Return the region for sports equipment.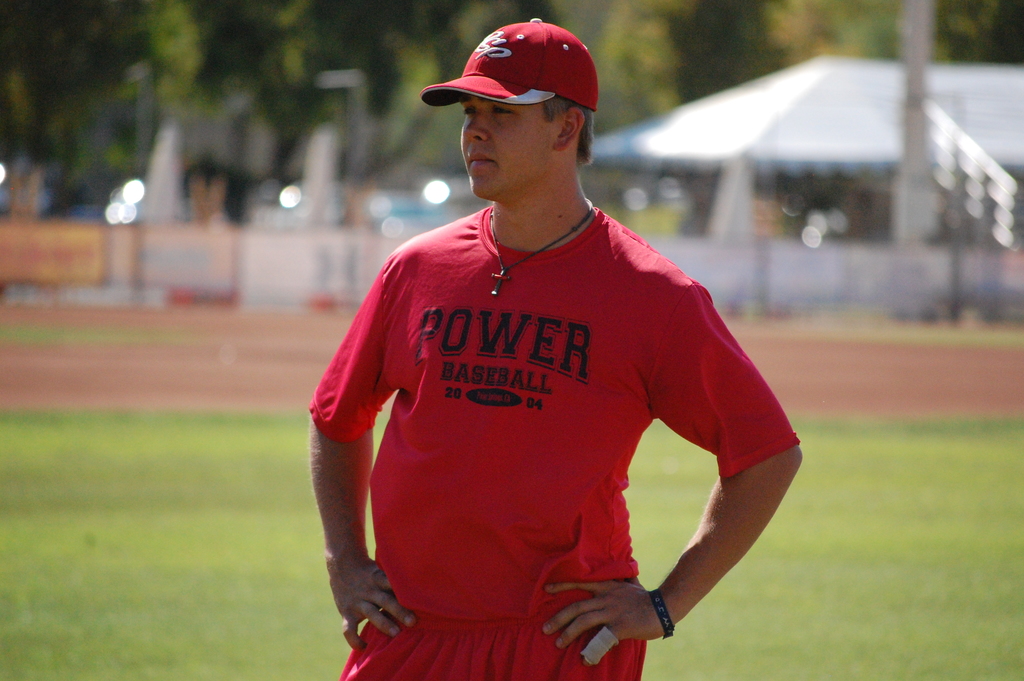
crop(307, 197, 802, 626).
